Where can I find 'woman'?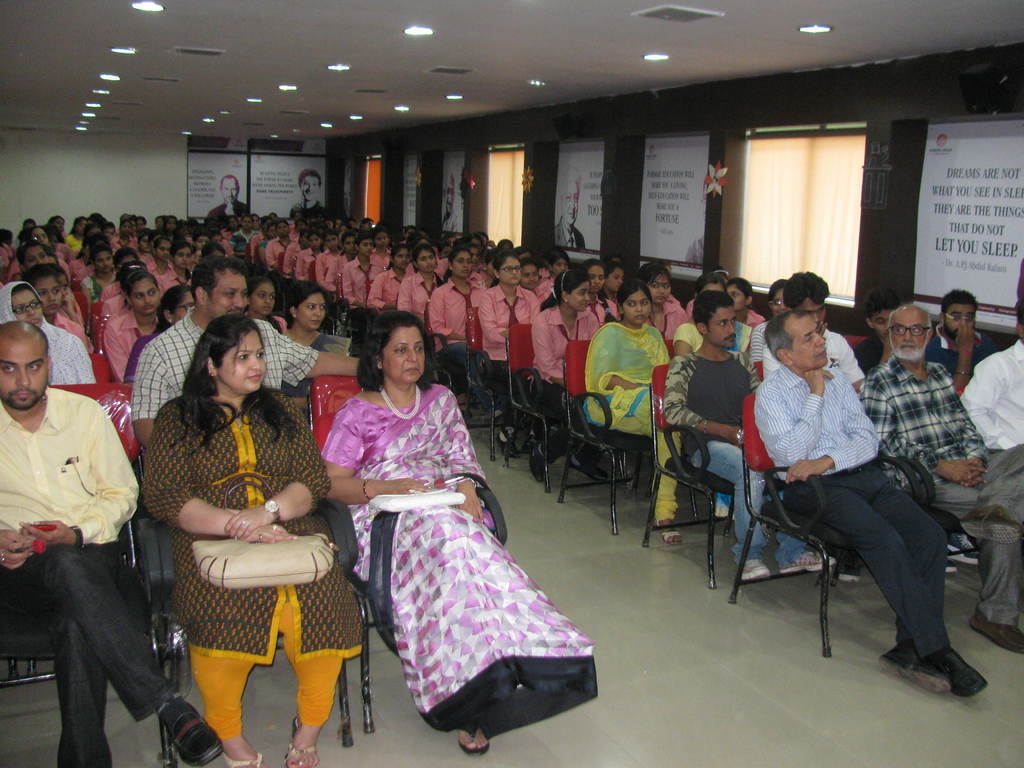
You can find it at 163, 212, 180, 240.
